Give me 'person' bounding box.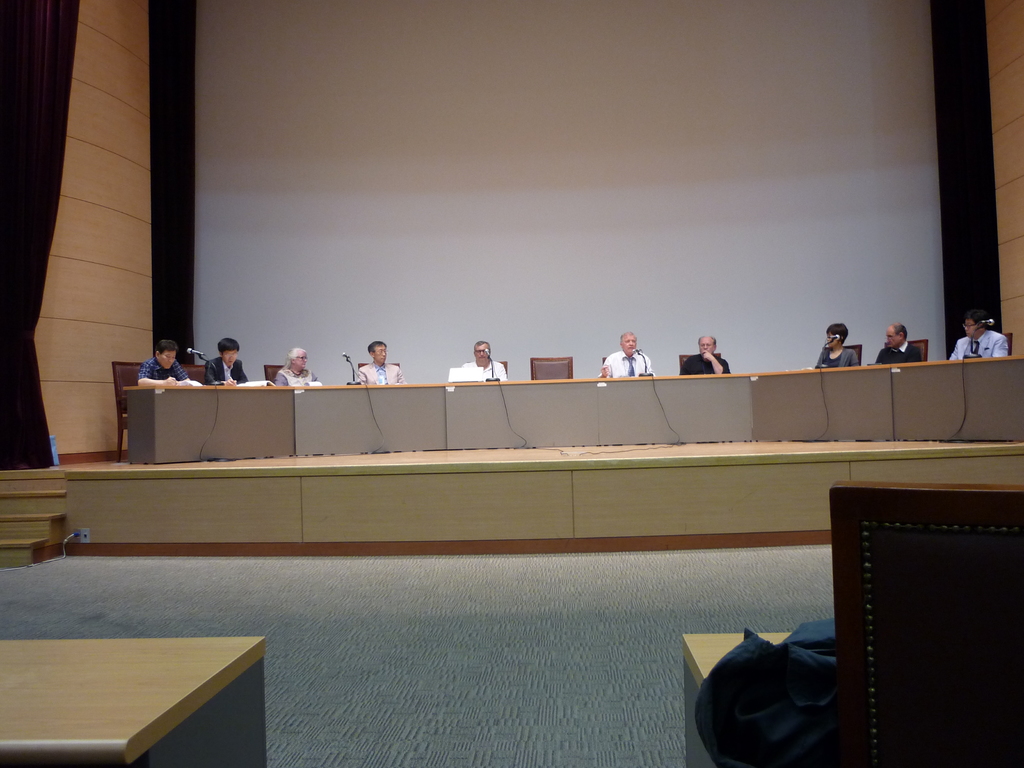
<region>356, 338, 406, 383</region>.
